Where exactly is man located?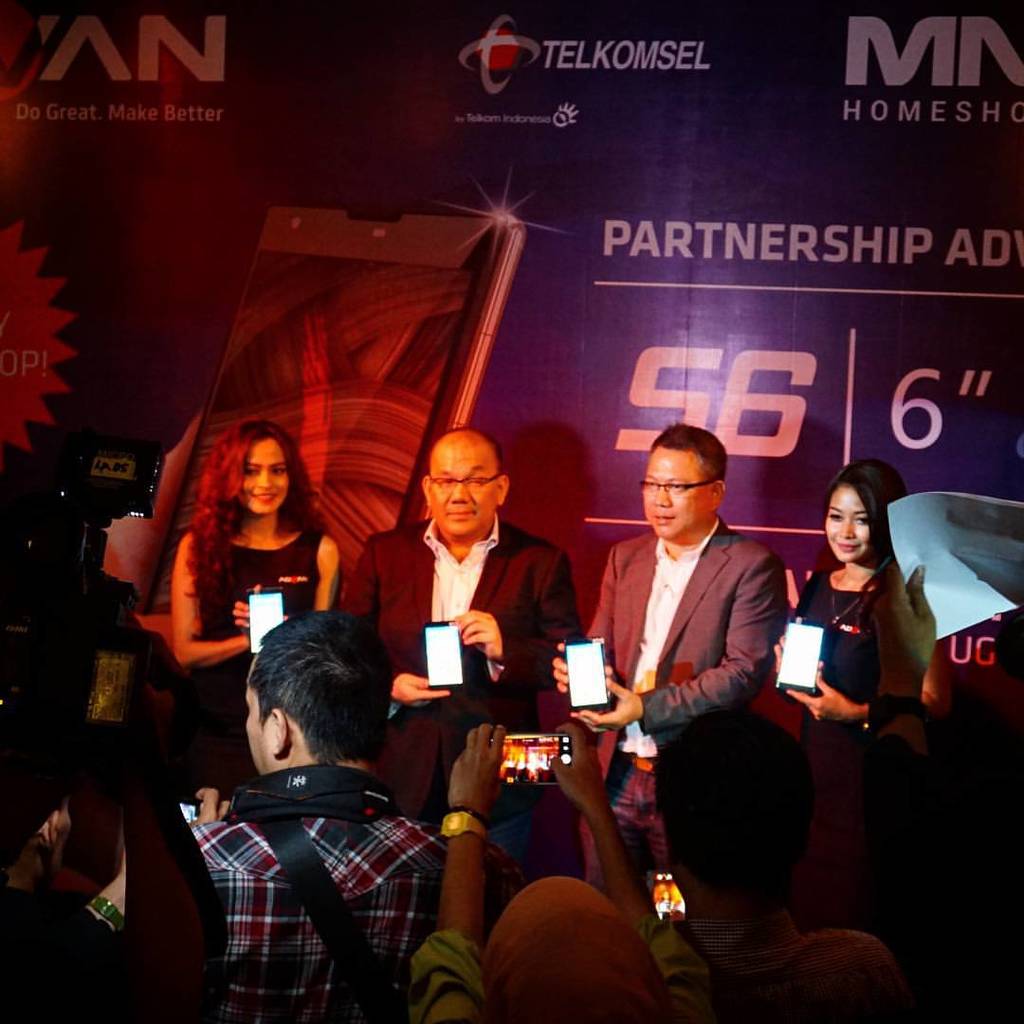
Its bounding box is rect(545, 416, 791, 921).
